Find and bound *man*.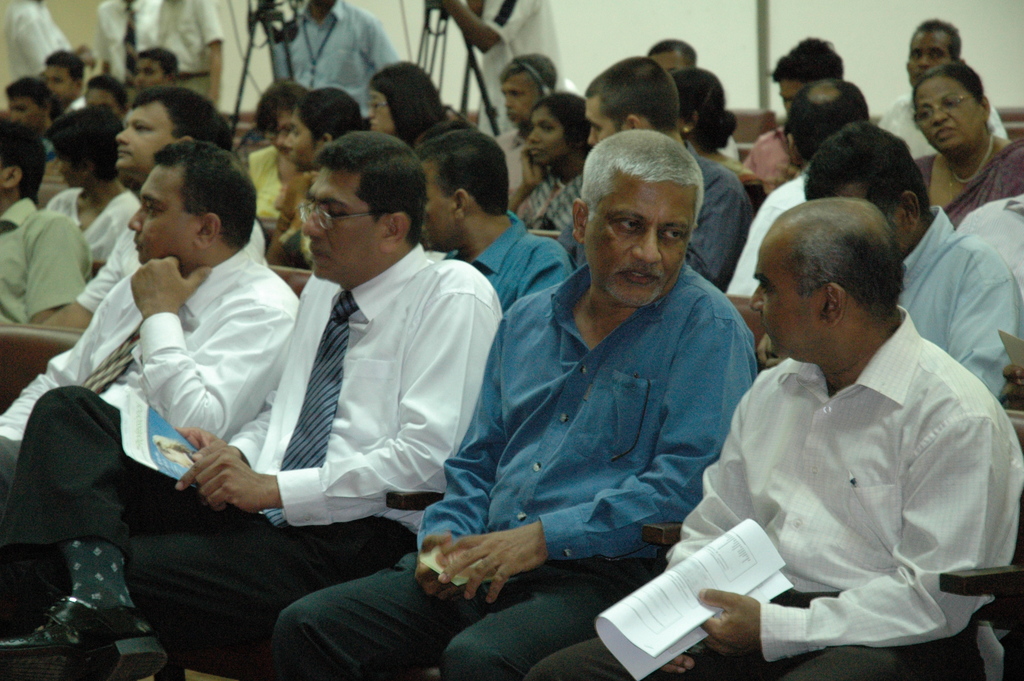
Bound: 271, 0, 404, 126.
